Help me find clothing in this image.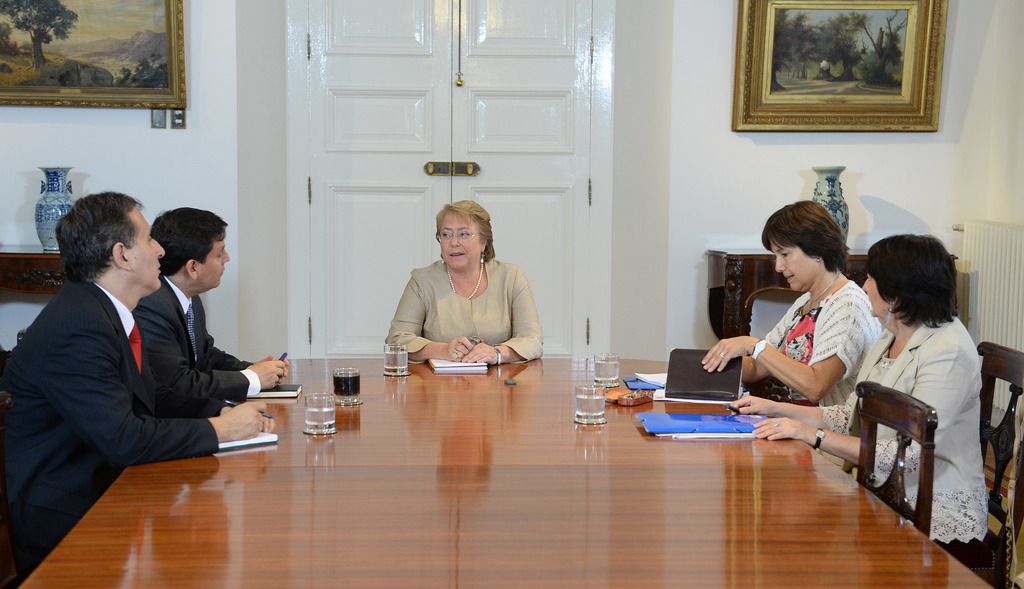
Found it: select_region(764, 283, 882, 404).
